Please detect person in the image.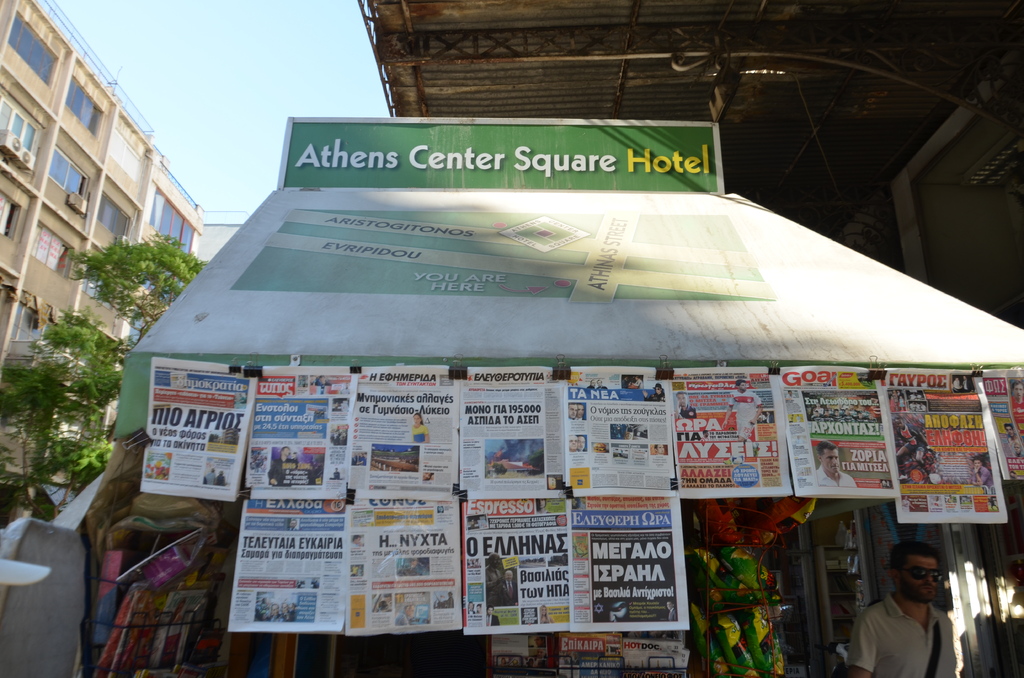
bbox(676, 389, 695, 414).
